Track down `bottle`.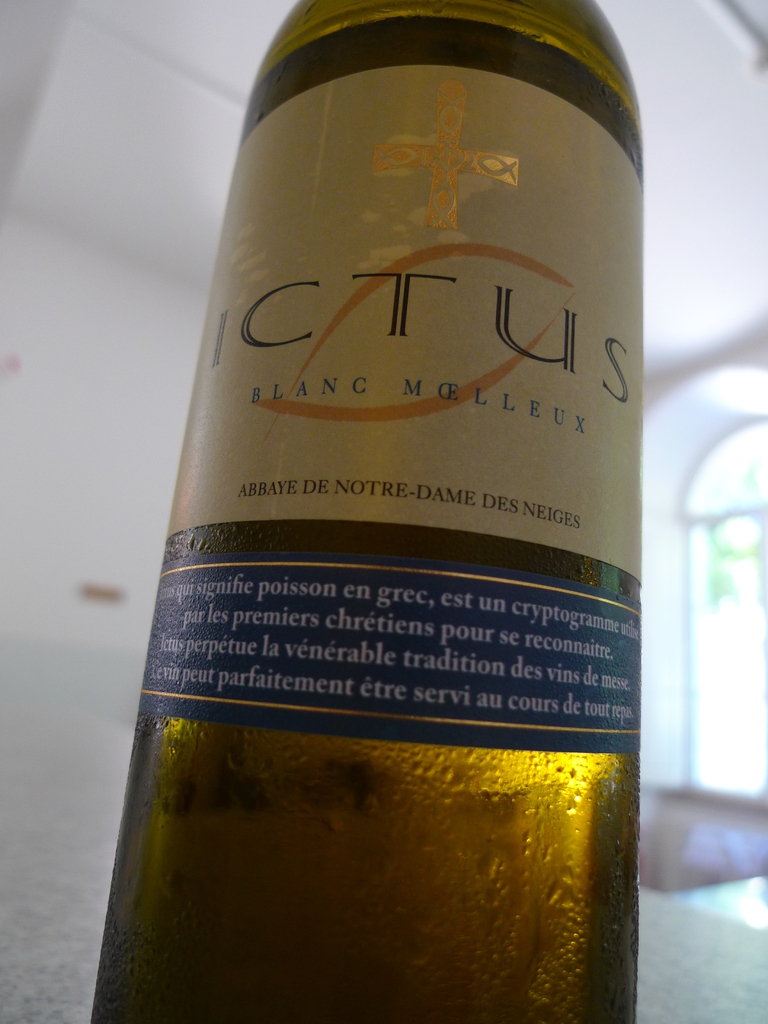
Tracked to l=86, t=0, r=642, b=1023.
